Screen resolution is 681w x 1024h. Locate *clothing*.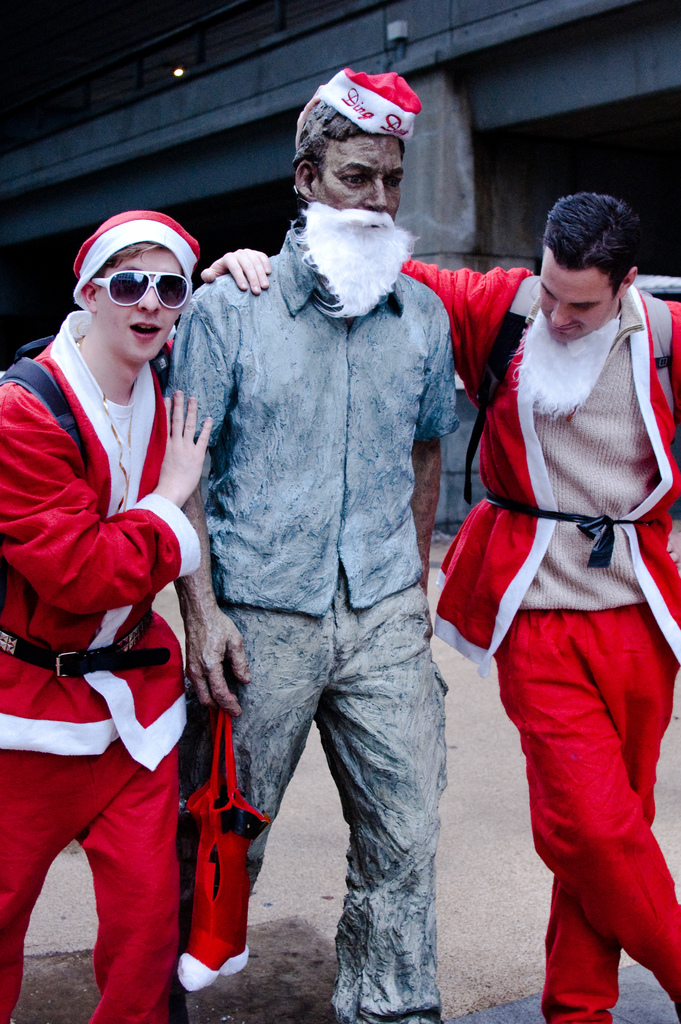
detection(403, 255, 680, 1021).
